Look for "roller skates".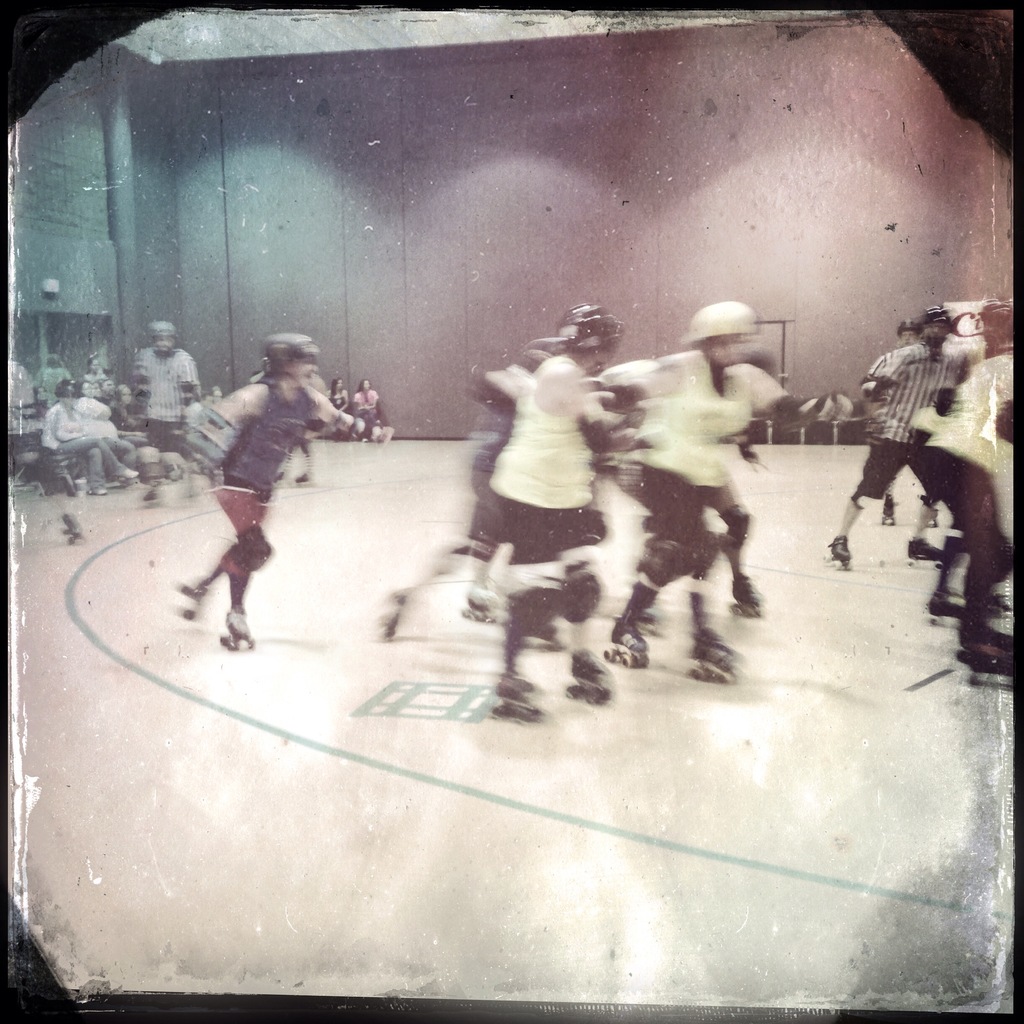
Found: locate(293, 470, 312, 485).
